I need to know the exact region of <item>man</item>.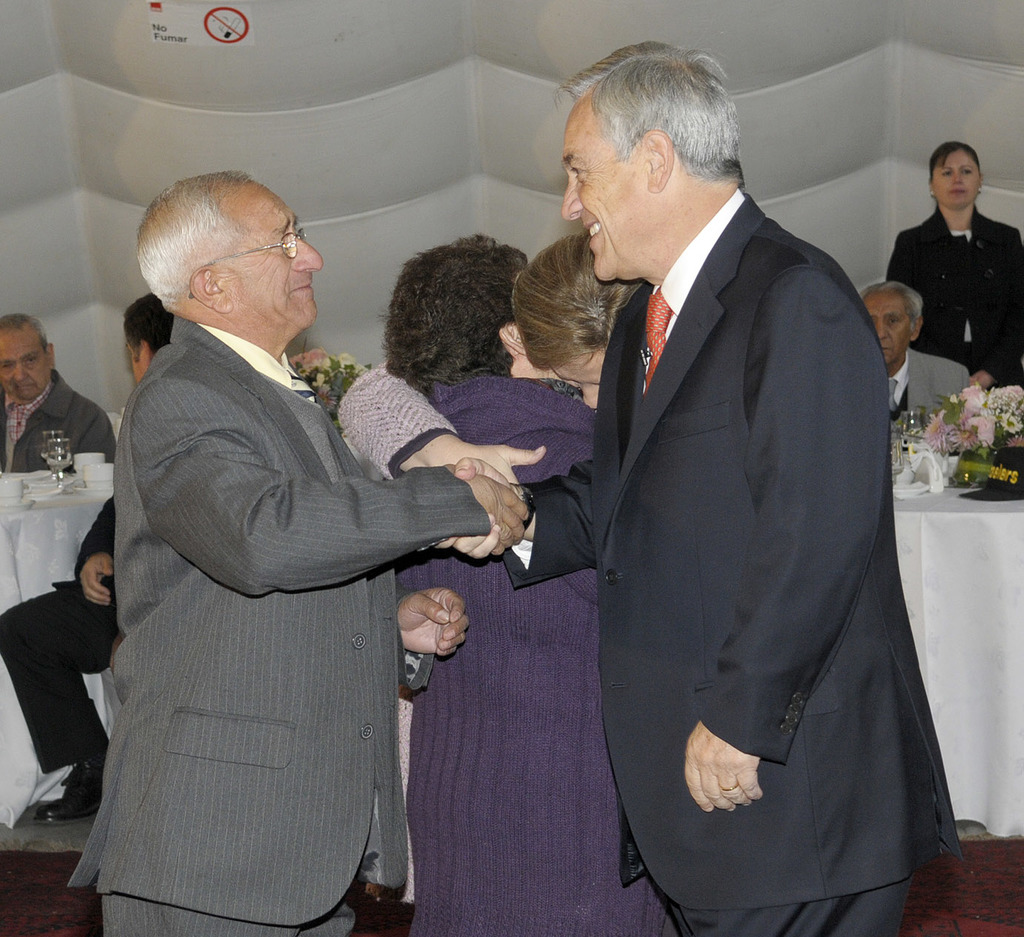
Region: detection(856, 270, 983, 454).
